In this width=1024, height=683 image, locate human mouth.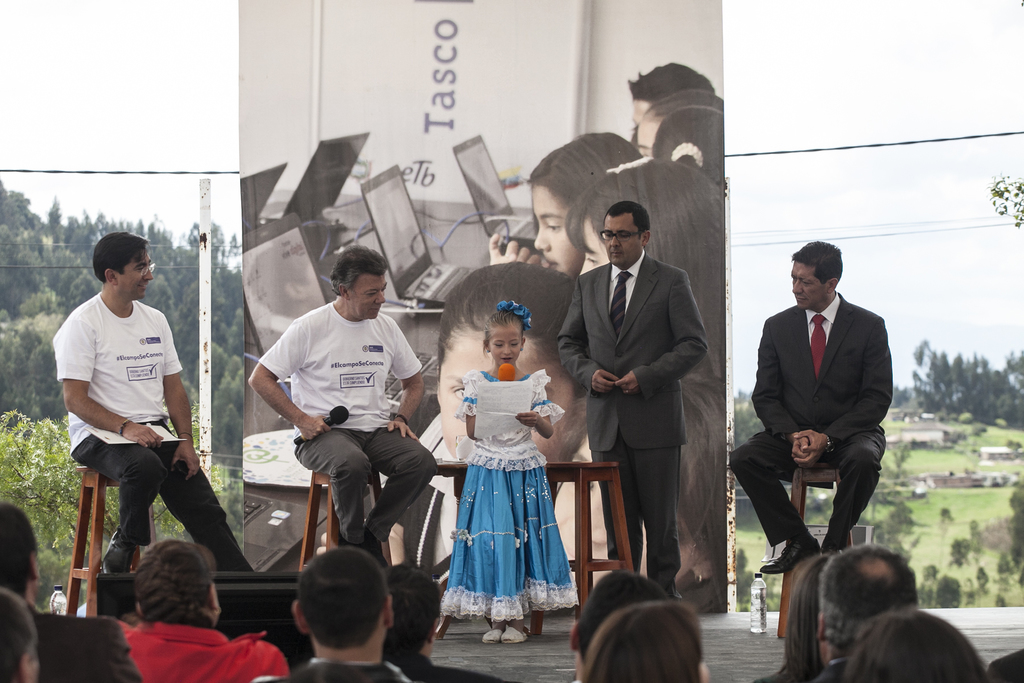
Bounding box: l=136, t=281, r=148, b=294.
